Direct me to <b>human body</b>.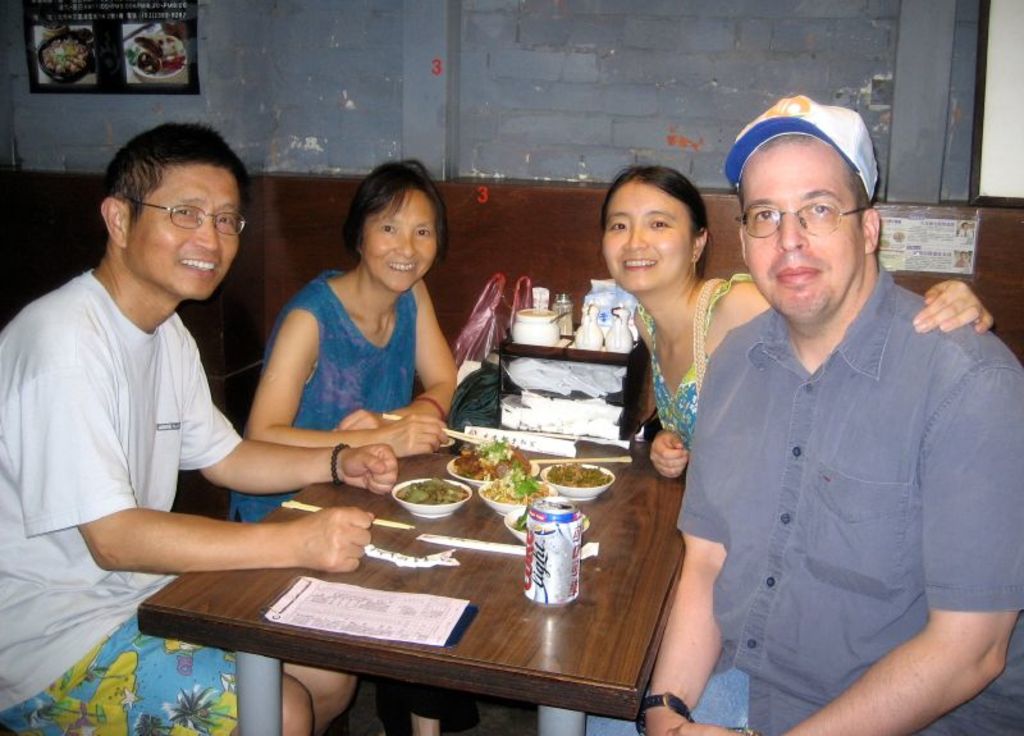
Direction: l=595, t=166, r=993, b=477.
